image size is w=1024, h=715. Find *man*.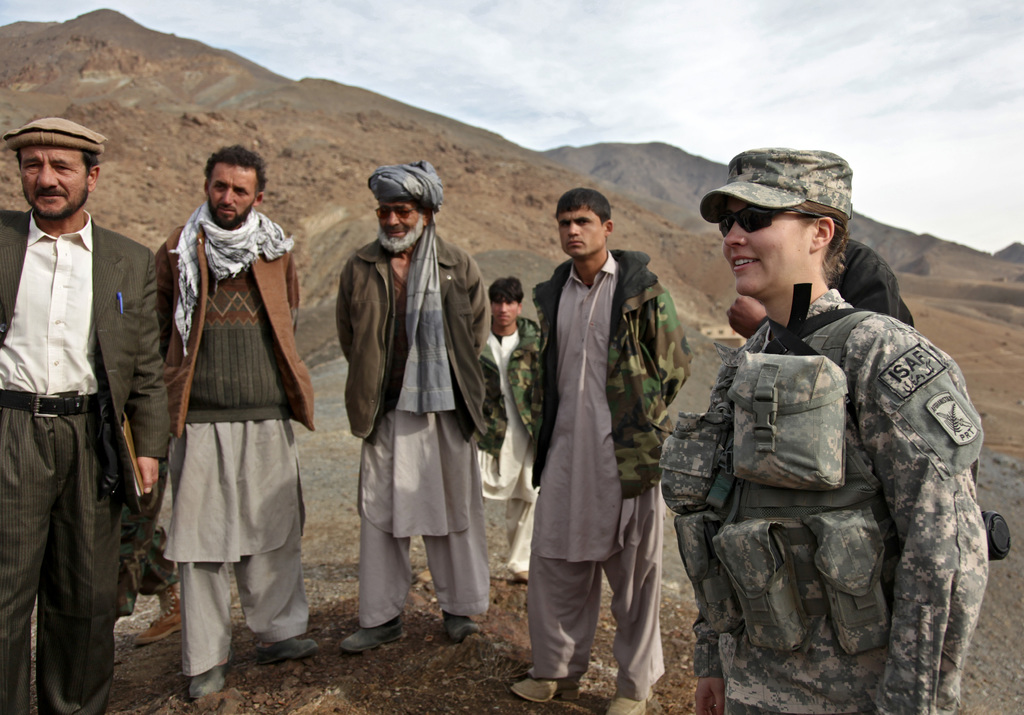
box(0, 115, 172, 714).
